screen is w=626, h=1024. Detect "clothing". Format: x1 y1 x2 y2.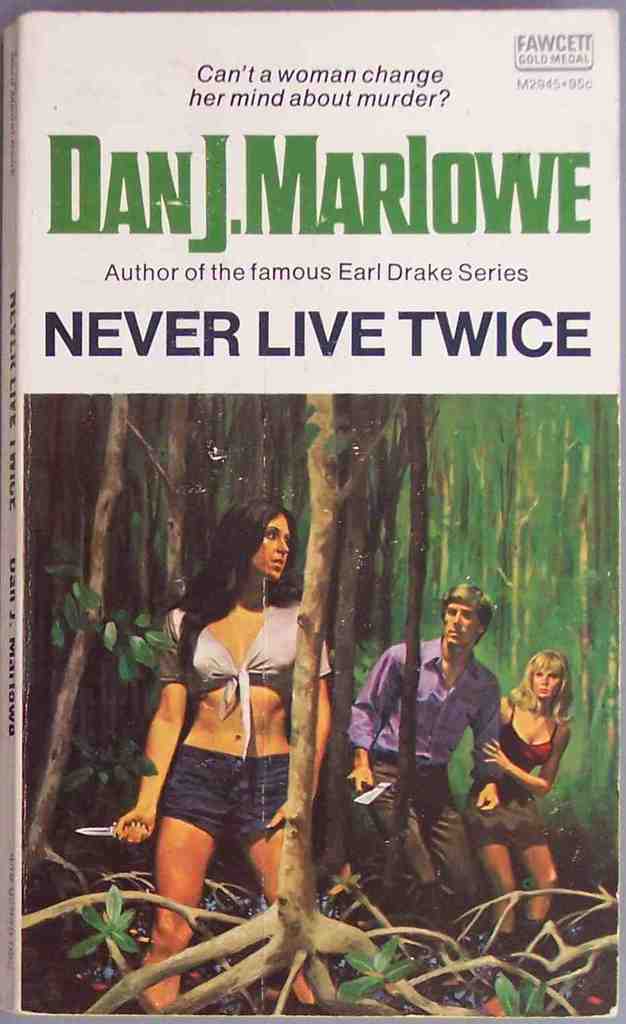
338 633 514 918.
